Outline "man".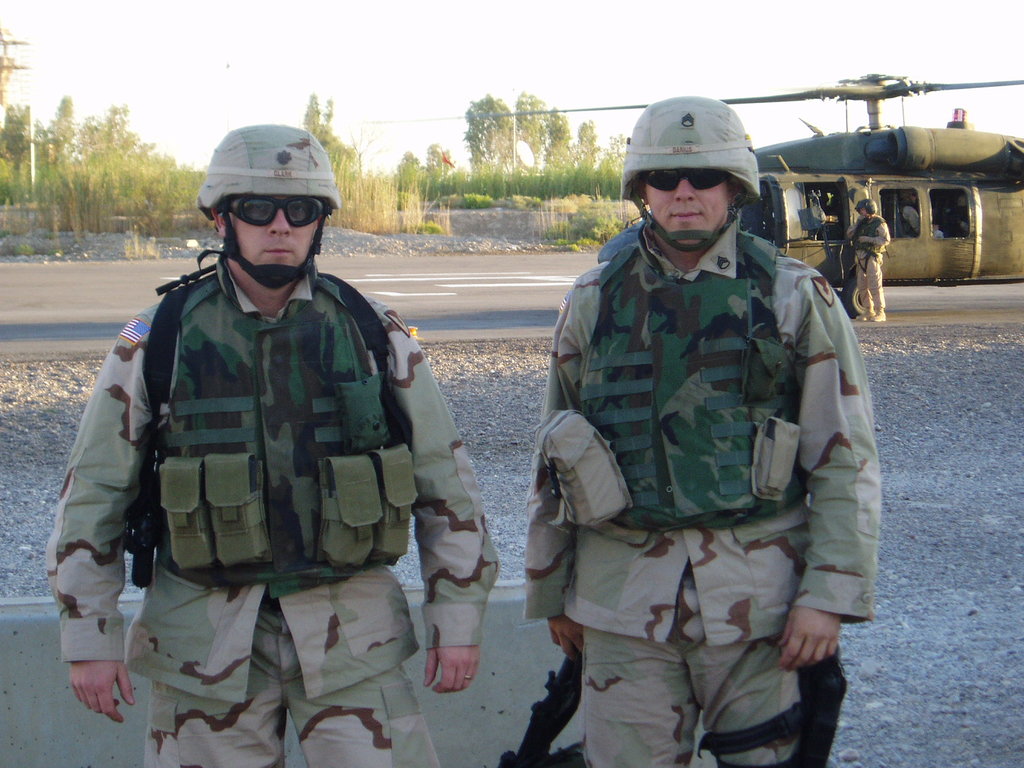
Outline: [45,122,495,767].
